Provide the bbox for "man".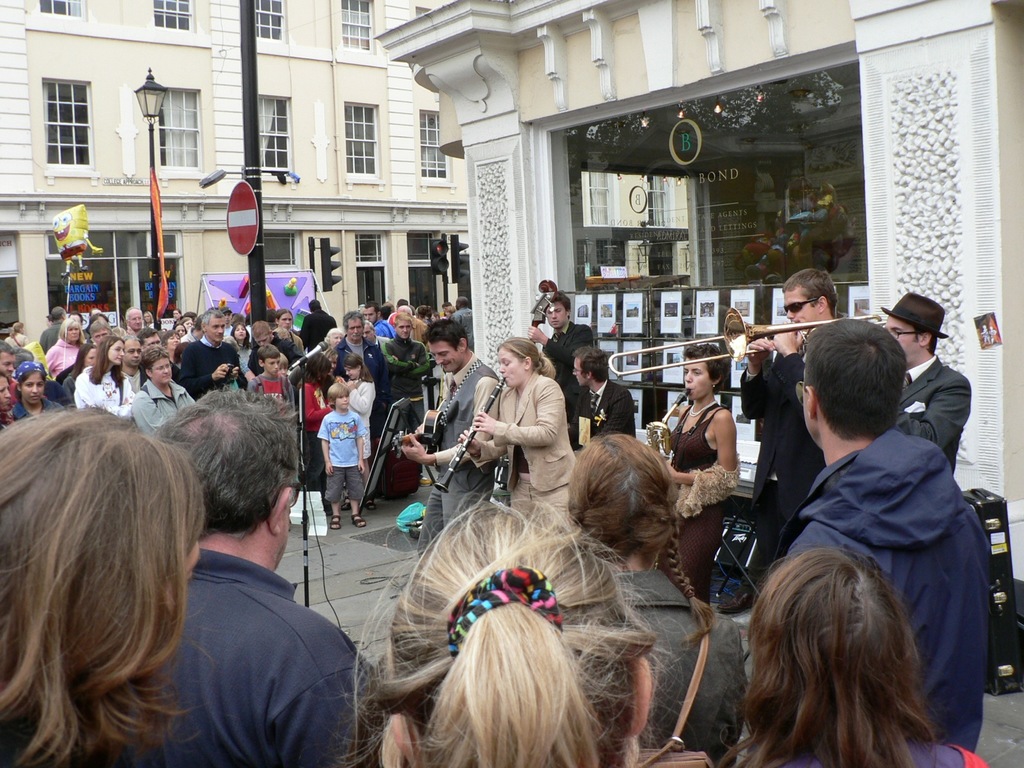
739,269,842,554.
